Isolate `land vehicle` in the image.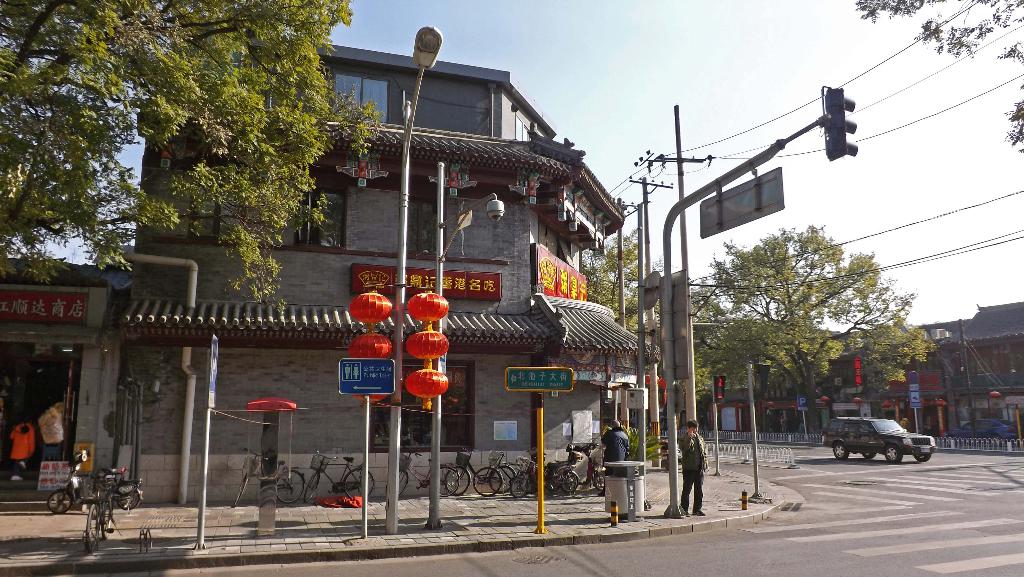
Isolated region: {"x1": 386, "y1": 448, "x2": 457, "y2": 496}.
